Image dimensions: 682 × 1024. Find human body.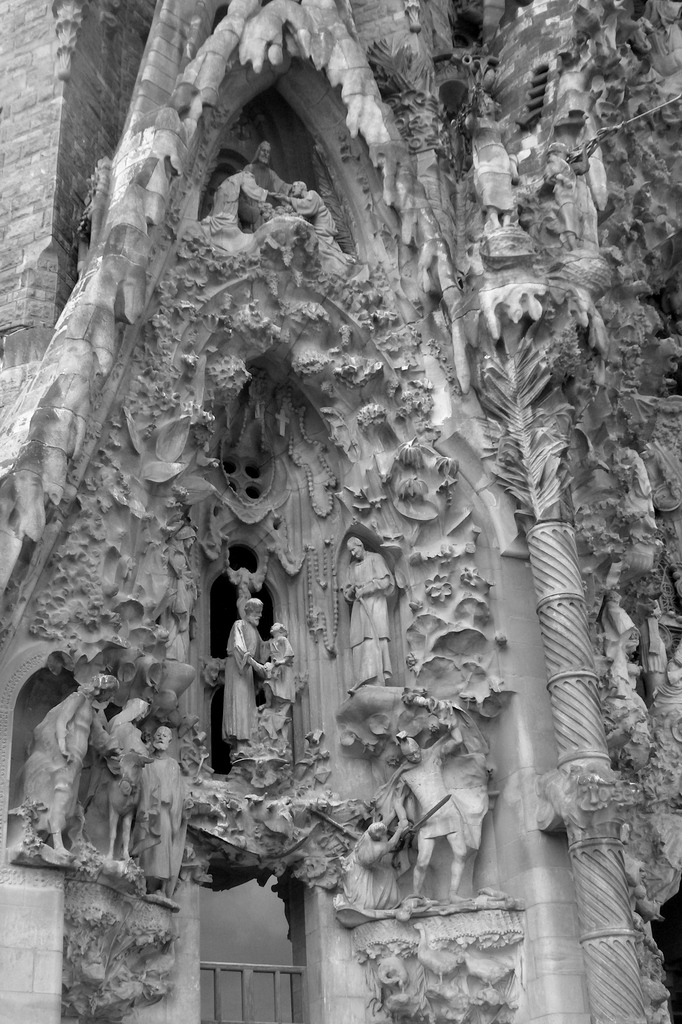
x1=134, y1=754, x2=187, y2=902.
